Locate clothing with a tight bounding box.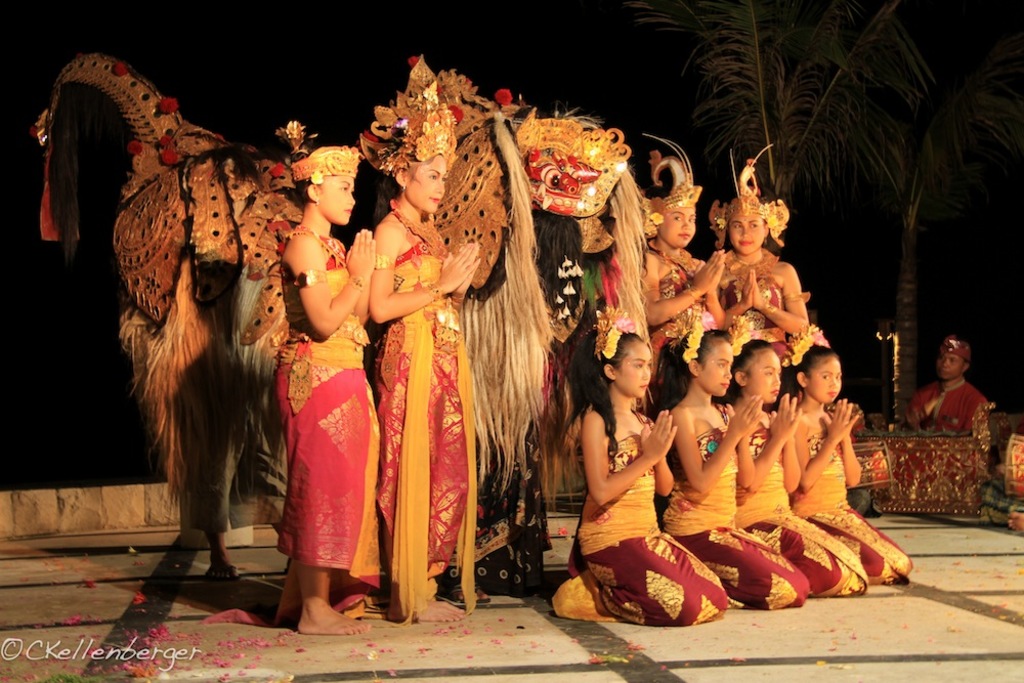
bbox=[737, 407, 871, 600].
